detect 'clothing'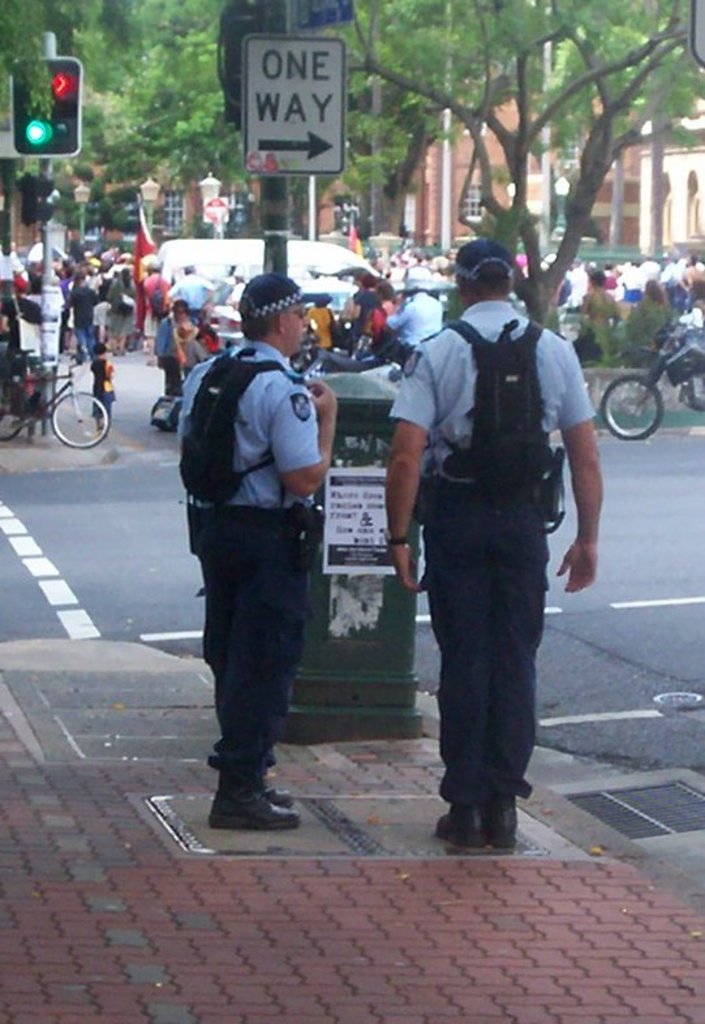
620 263 645 301
